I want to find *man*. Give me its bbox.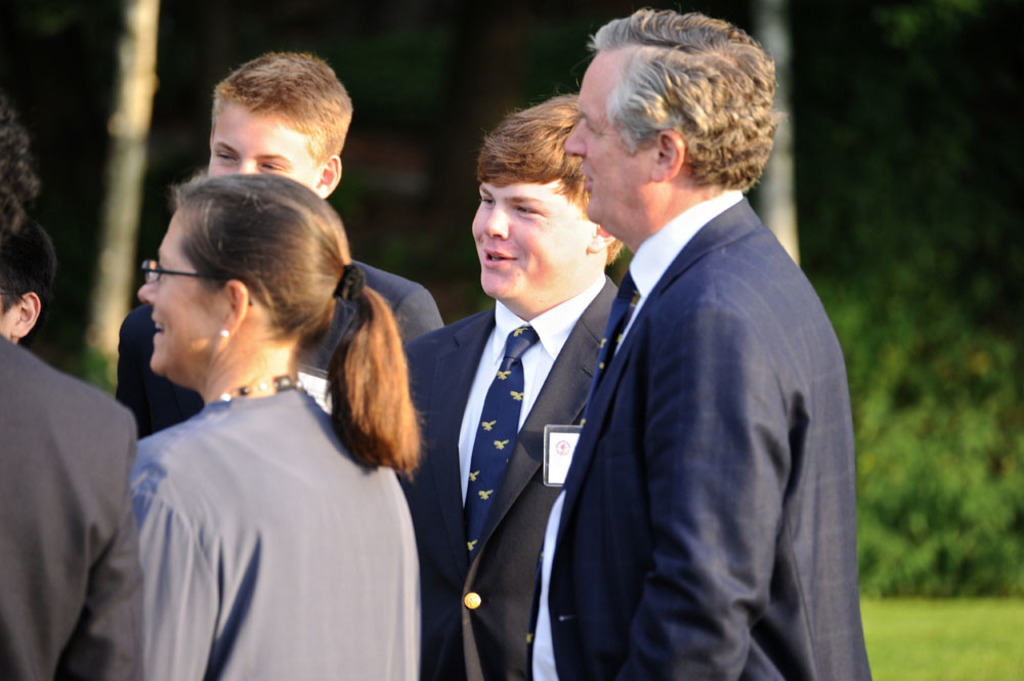
x1=402 y1=88 x2=641 y2=680.
